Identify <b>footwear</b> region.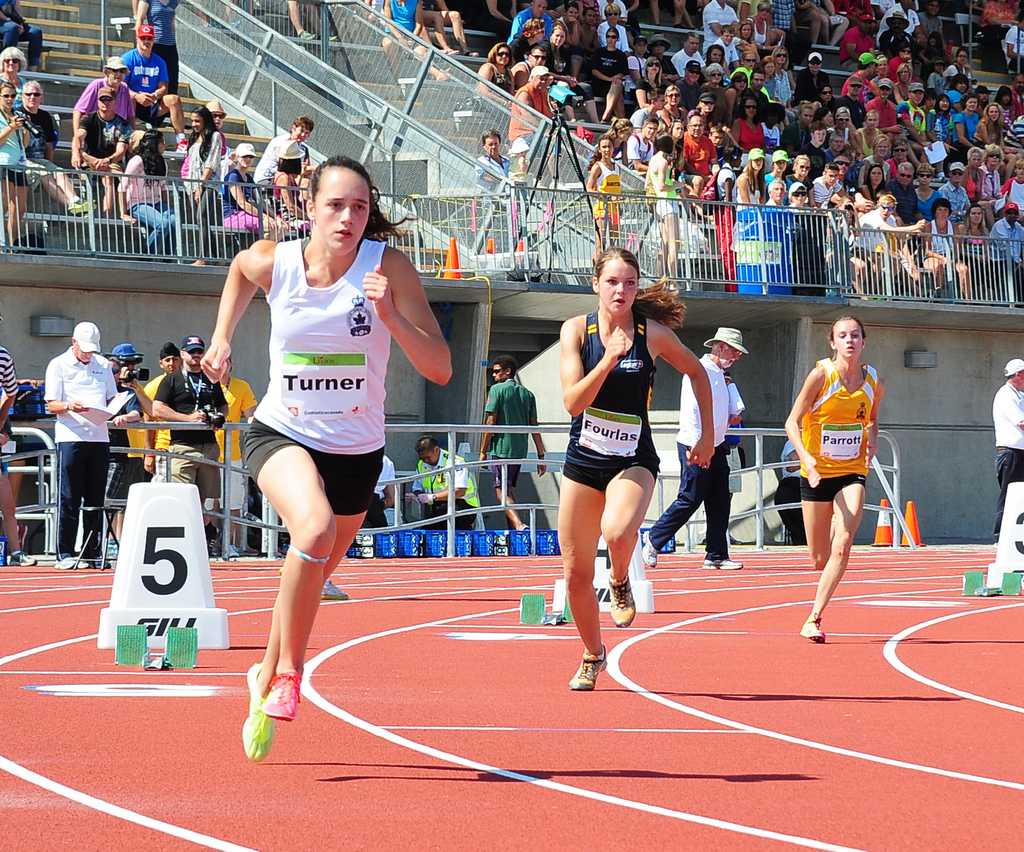
Region: left=569, top=643, right=611, bottom=691.
